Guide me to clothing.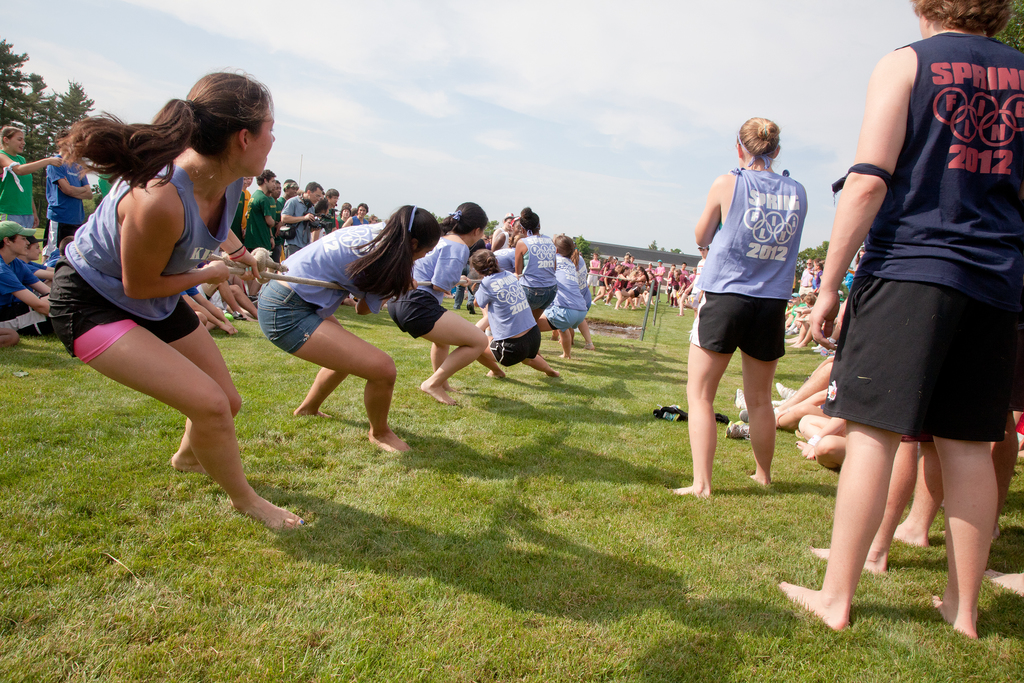
Guidance: 825 38 1001 453.
